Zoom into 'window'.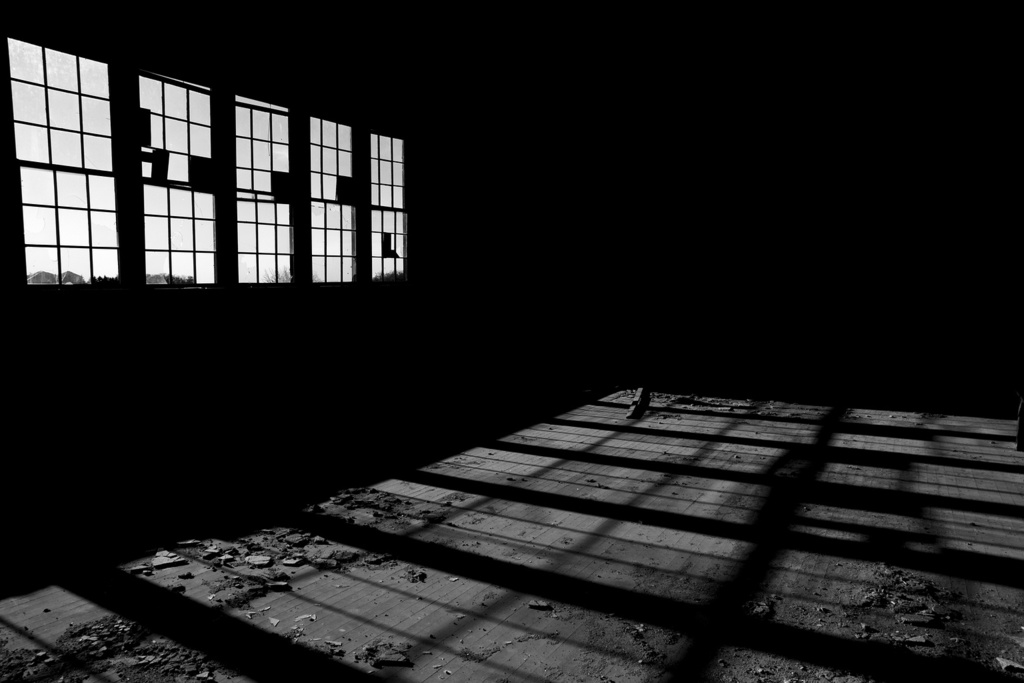
Zoom target: 20, 24, 404, 299.
